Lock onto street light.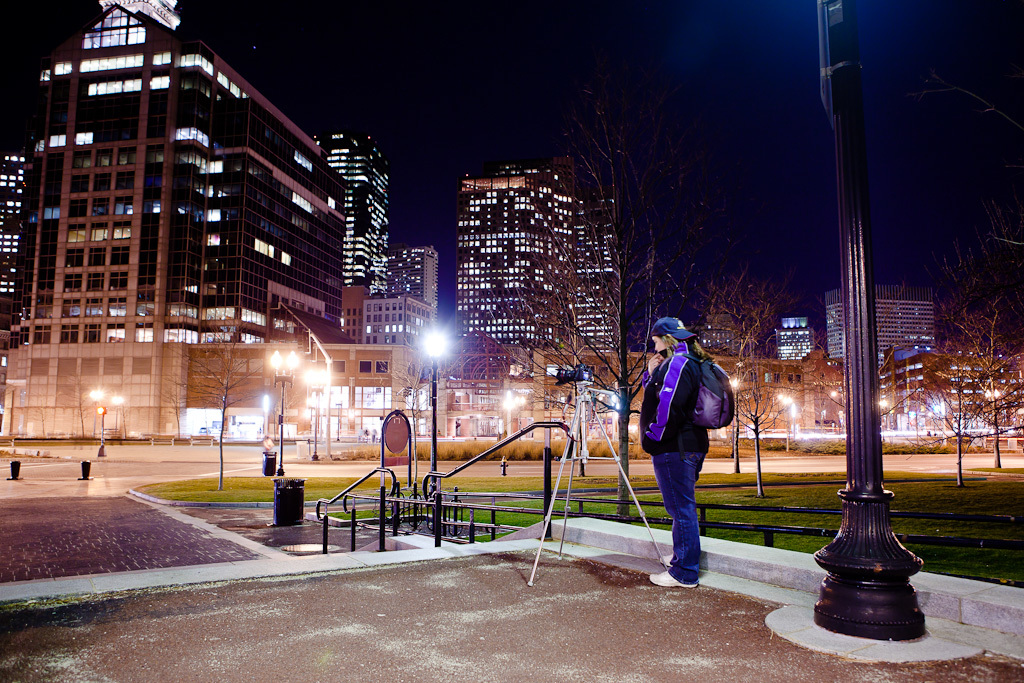
Locked: {"left": 89, "top": 387, "right": 131, "bottom": 443}.
